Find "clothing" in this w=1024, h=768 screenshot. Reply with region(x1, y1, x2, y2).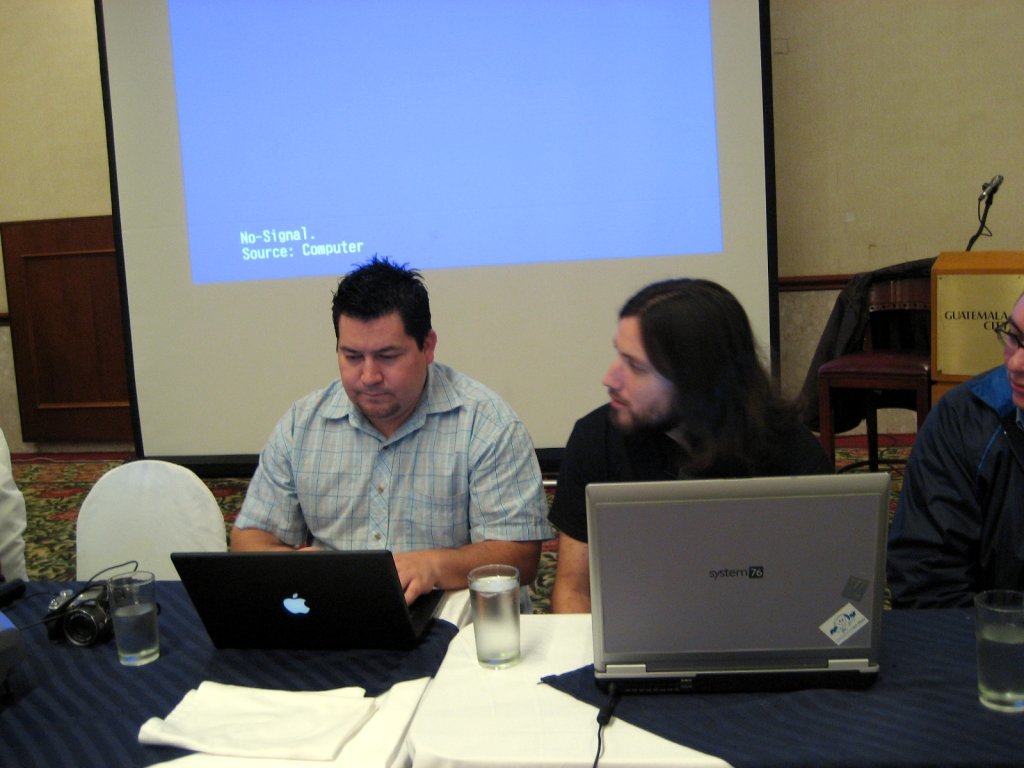
region(884, 364, 1023, 605).
